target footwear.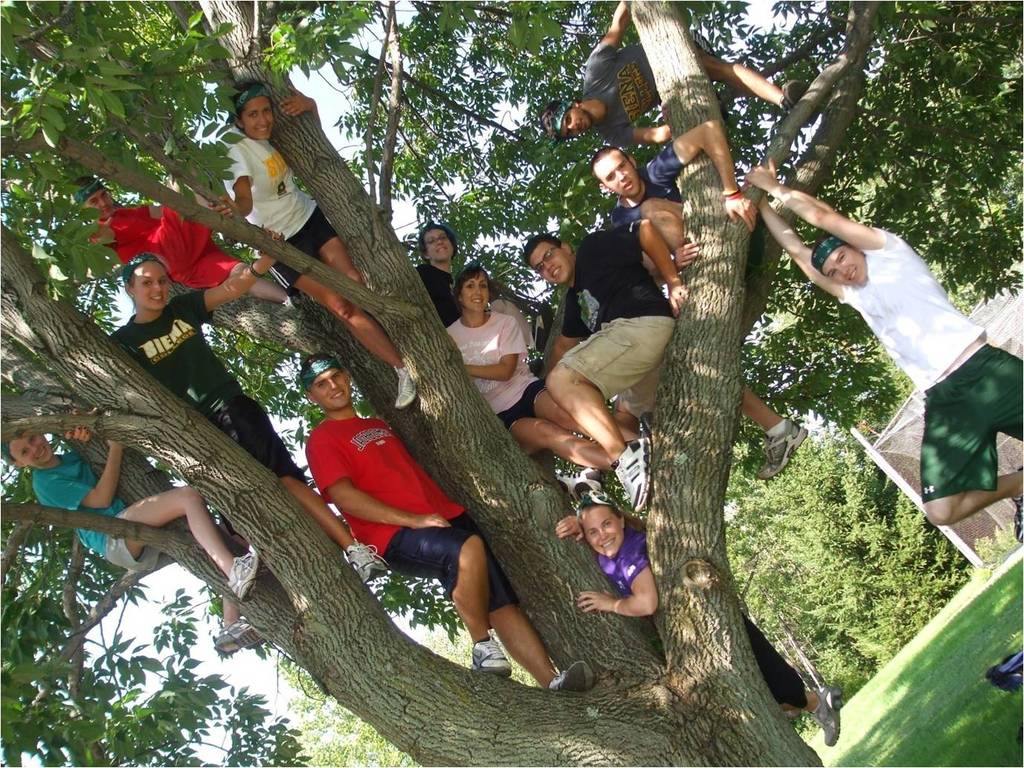
Target region: {"left": 562, "top": 468, "right": 601, "bottom": 502}.
